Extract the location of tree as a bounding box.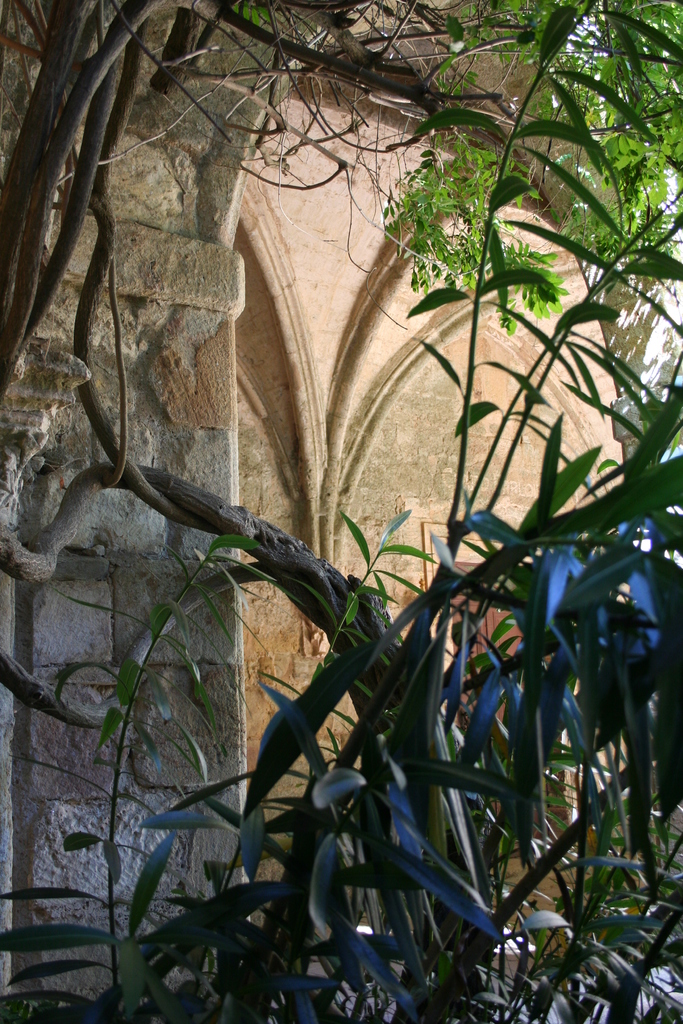
rect(0, 0, 680, 1018).
